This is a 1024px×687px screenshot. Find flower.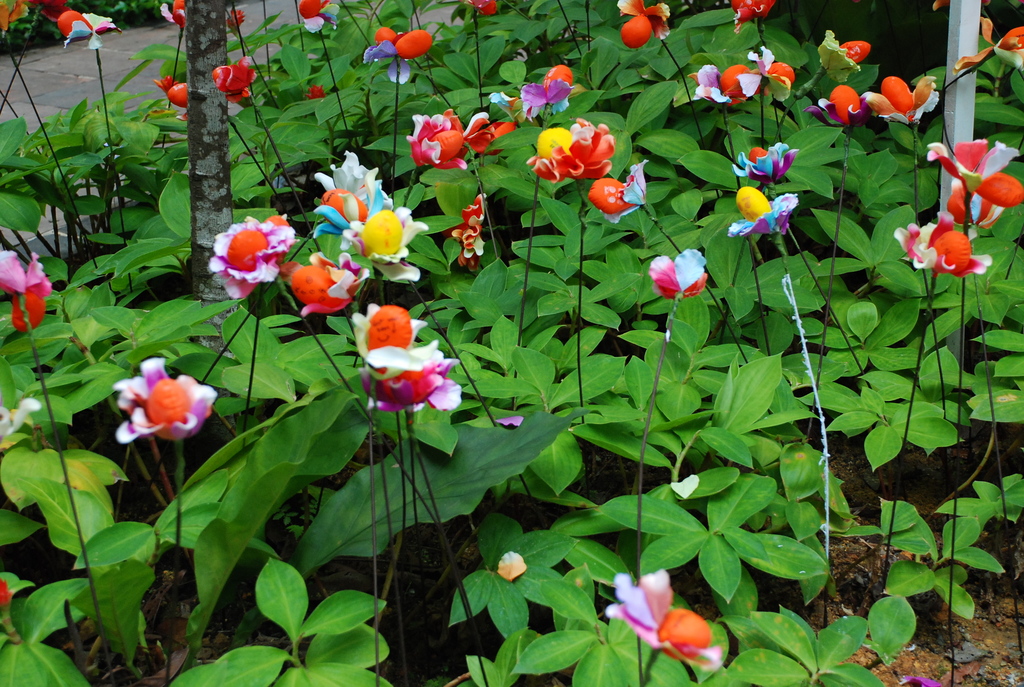
Bounding box: x1=463, y1=0, x2=497, y2=19.
